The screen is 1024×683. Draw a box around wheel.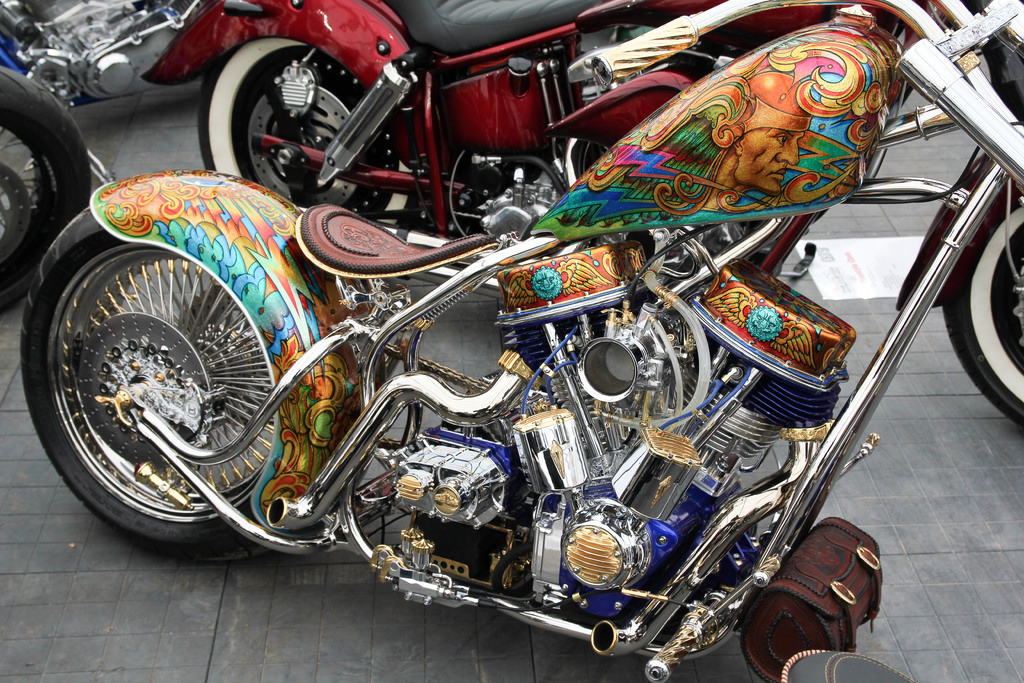
<region>202, 33, 424, 243</region>.
